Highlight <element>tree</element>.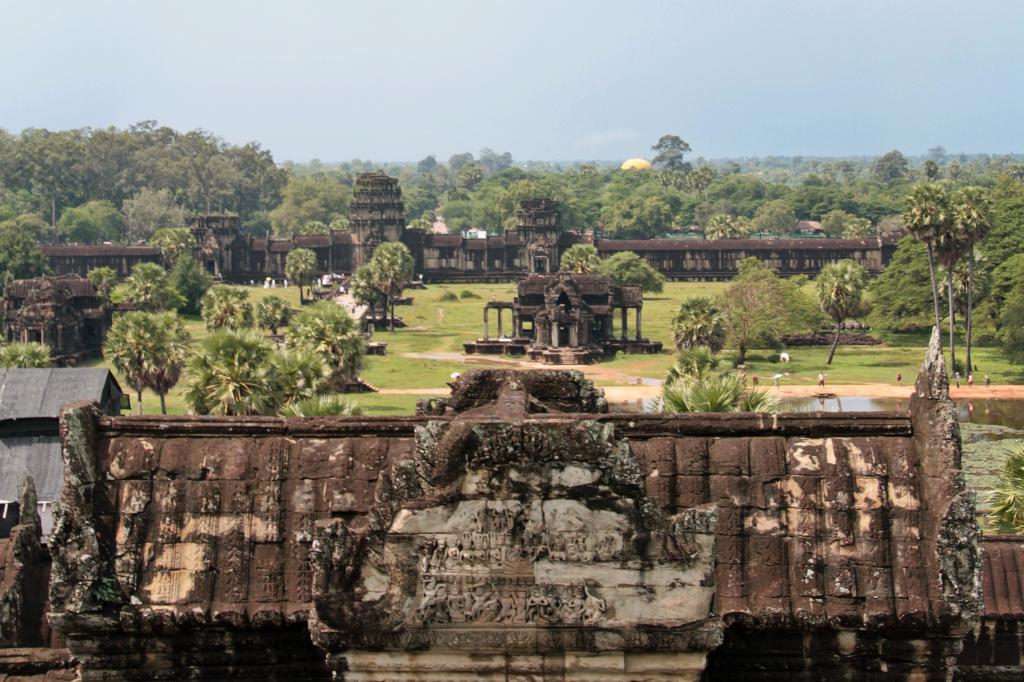
Highlighted region: bbox(106, 258, 189, 314).
